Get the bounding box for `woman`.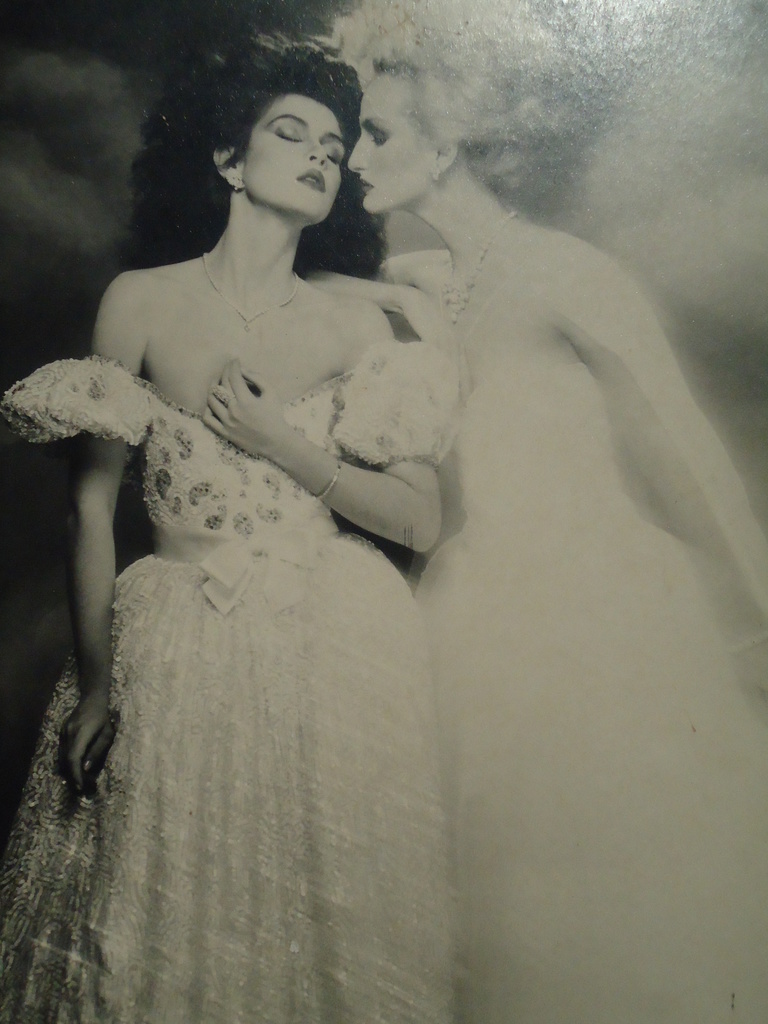
36, 38, 500, 1007.
